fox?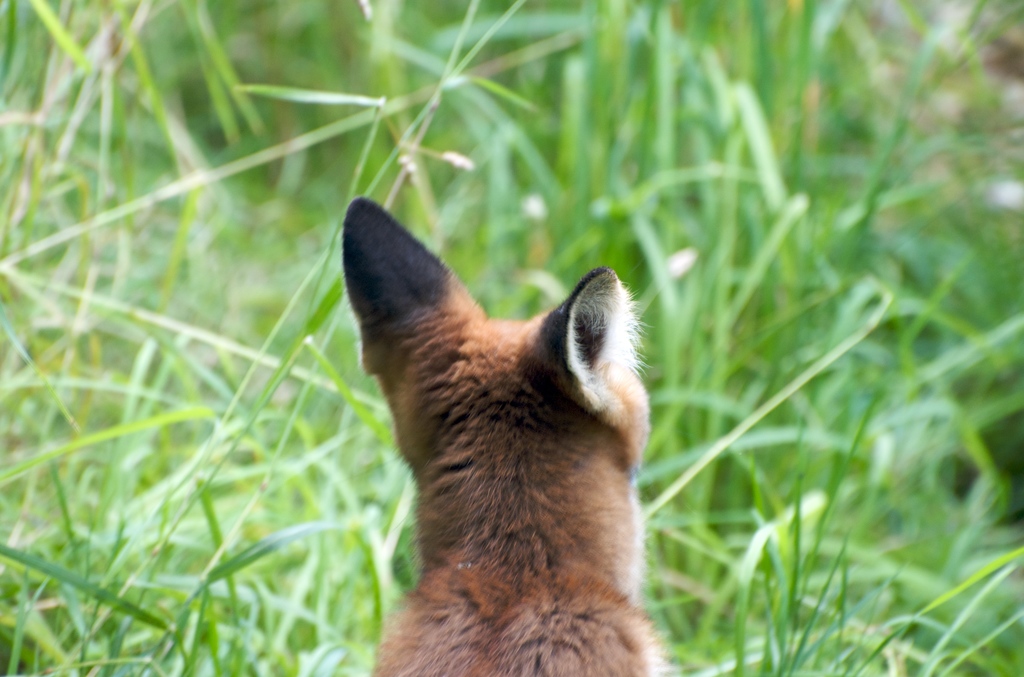
box=[343, 193, 674, 676]
